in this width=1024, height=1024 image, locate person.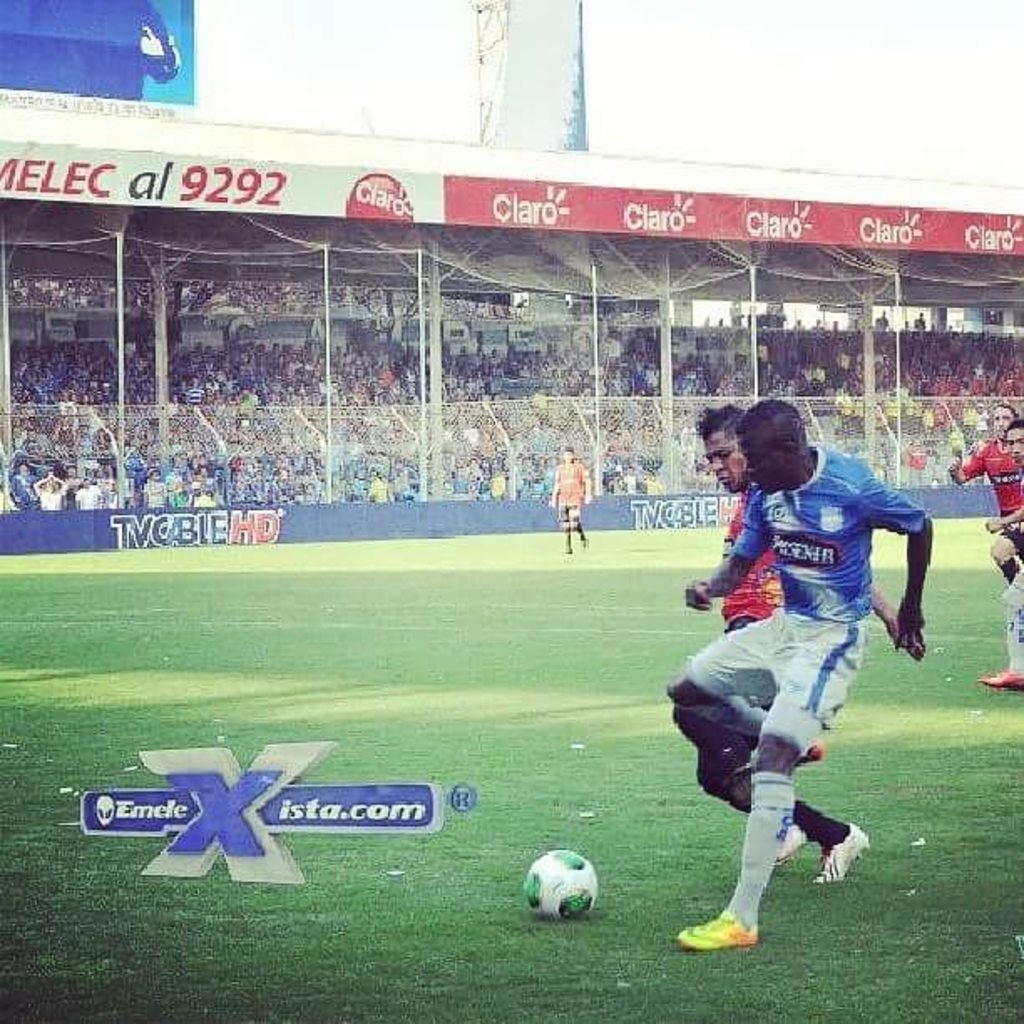
Bounding box: x1=494 y1=463 x2=509 y2=490.
